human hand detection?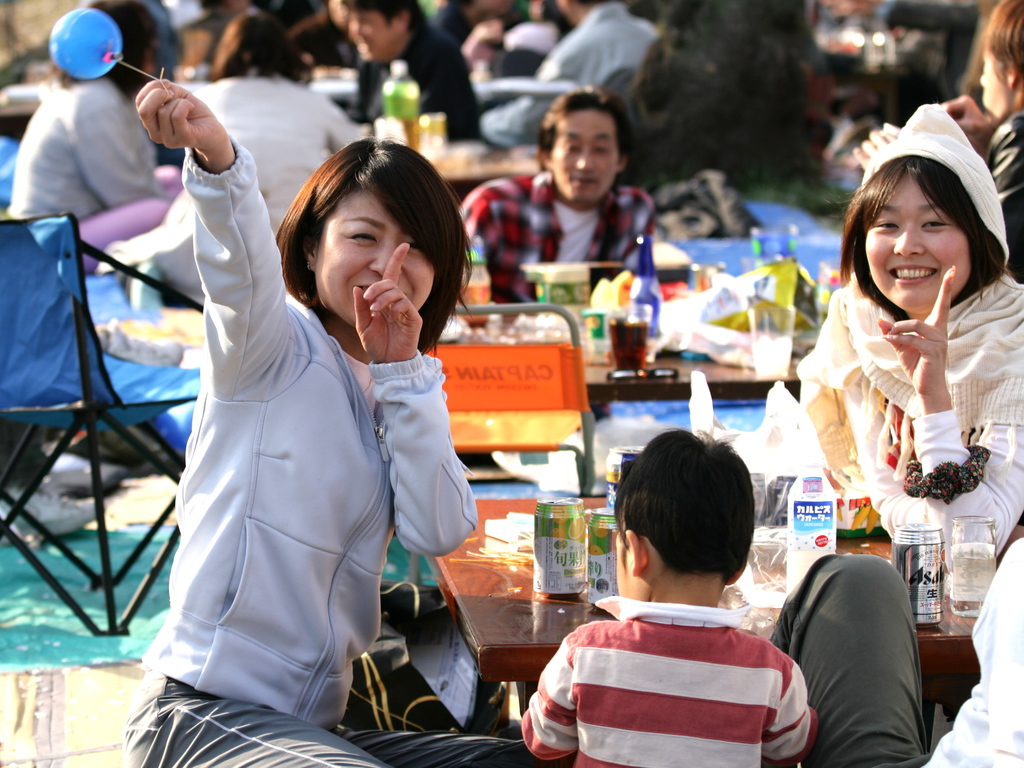
460:16:505:64
